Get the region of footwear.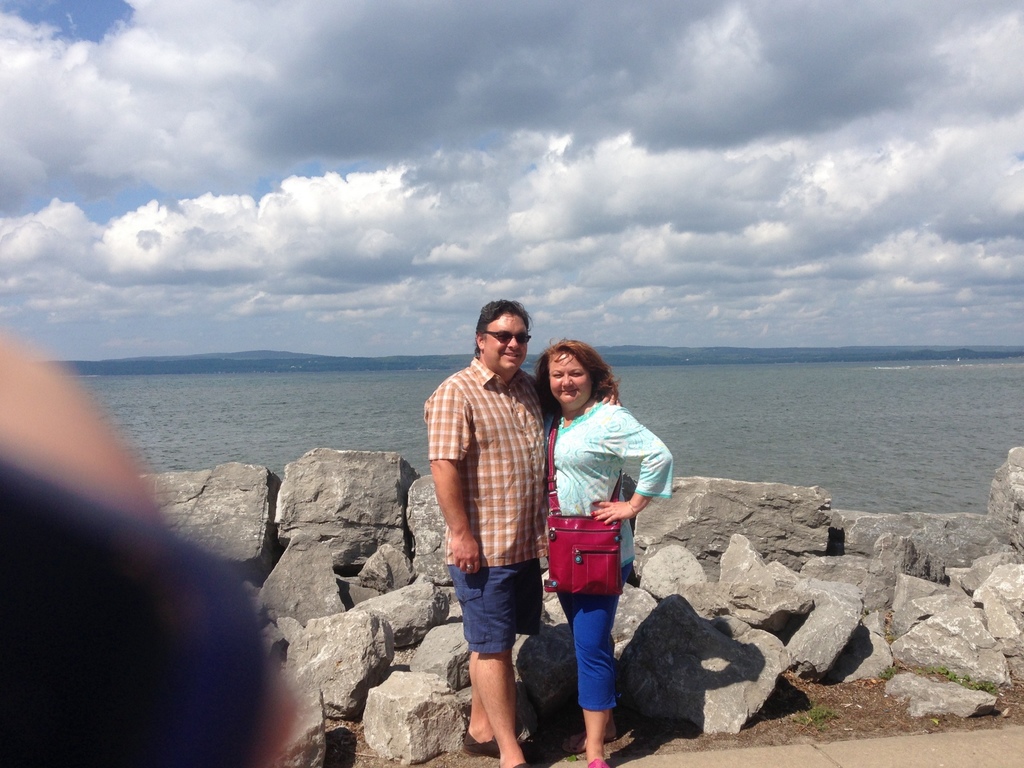
BBox(459, 728, 538, 763).
